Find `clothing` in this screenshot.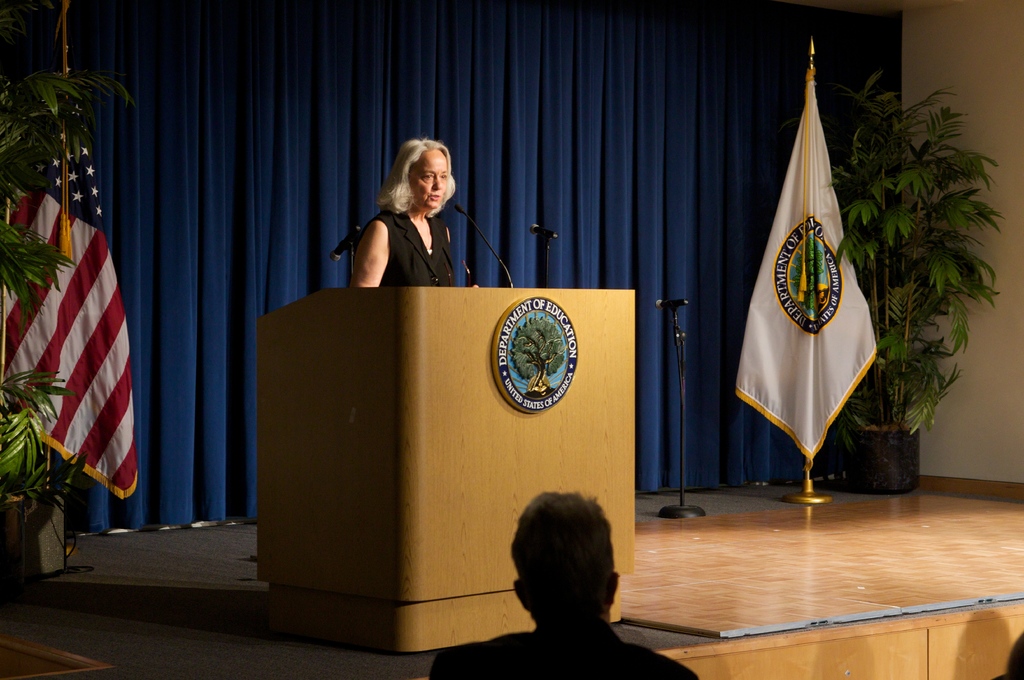
The bounding box for `clothing` is locate(424, 616, 697, 679).
